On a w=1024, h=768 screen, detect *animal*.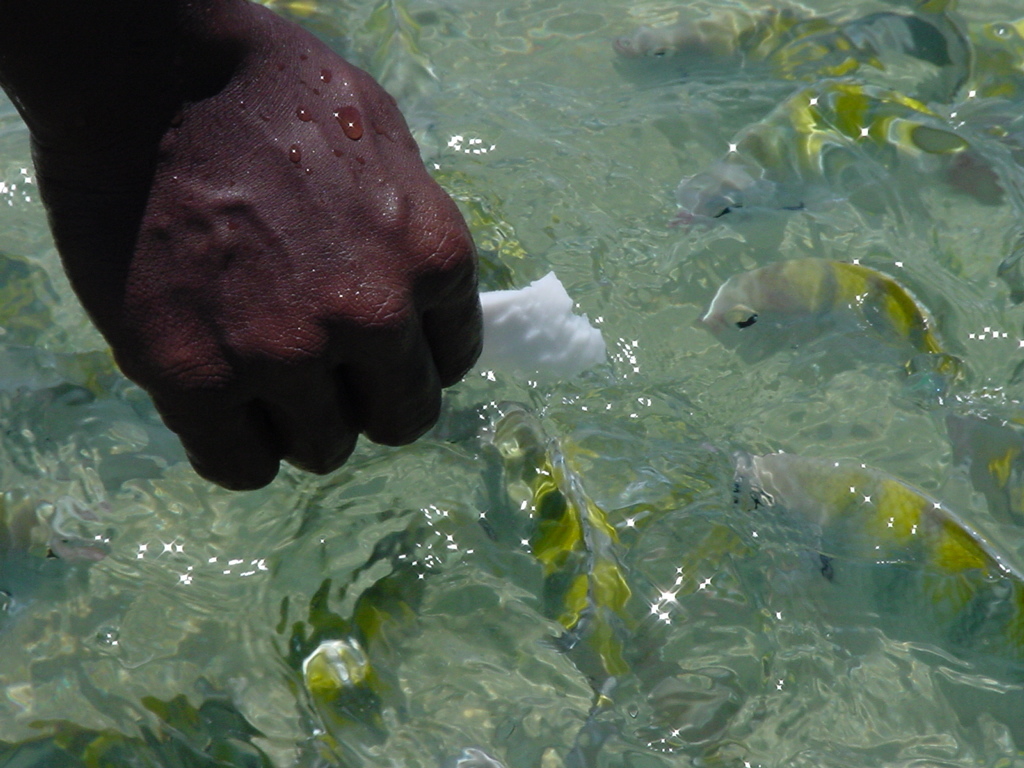
l=729, t=461, r=1019, b=653.
